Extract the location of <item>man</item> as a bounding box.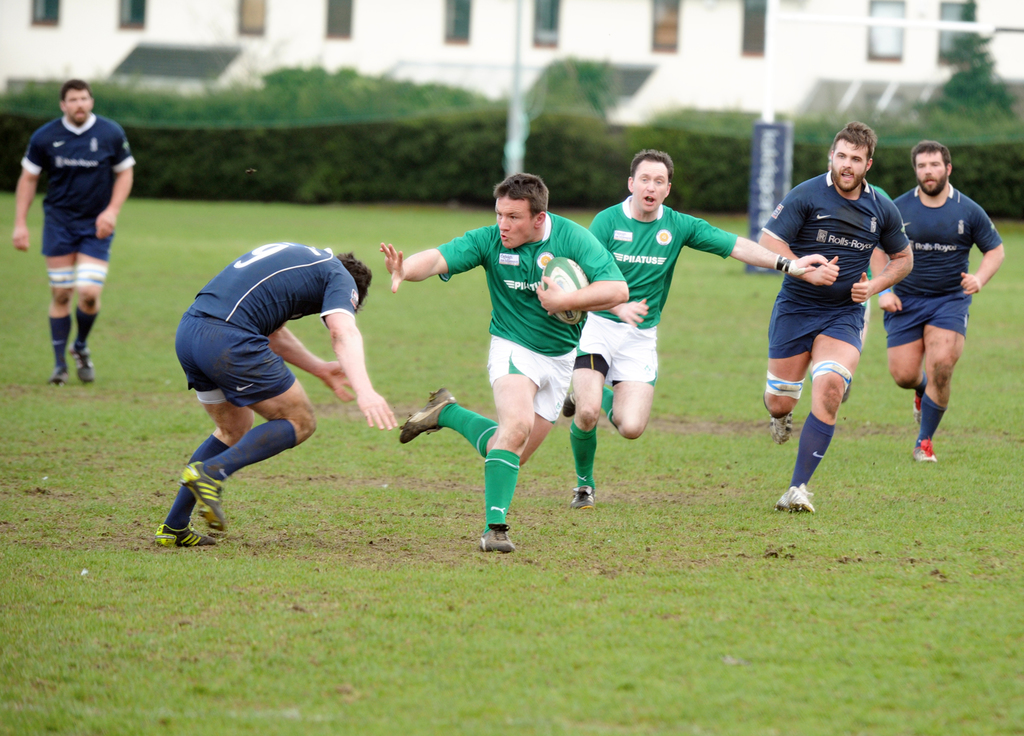
(left=378, top=169, right=631, bottom=553).
